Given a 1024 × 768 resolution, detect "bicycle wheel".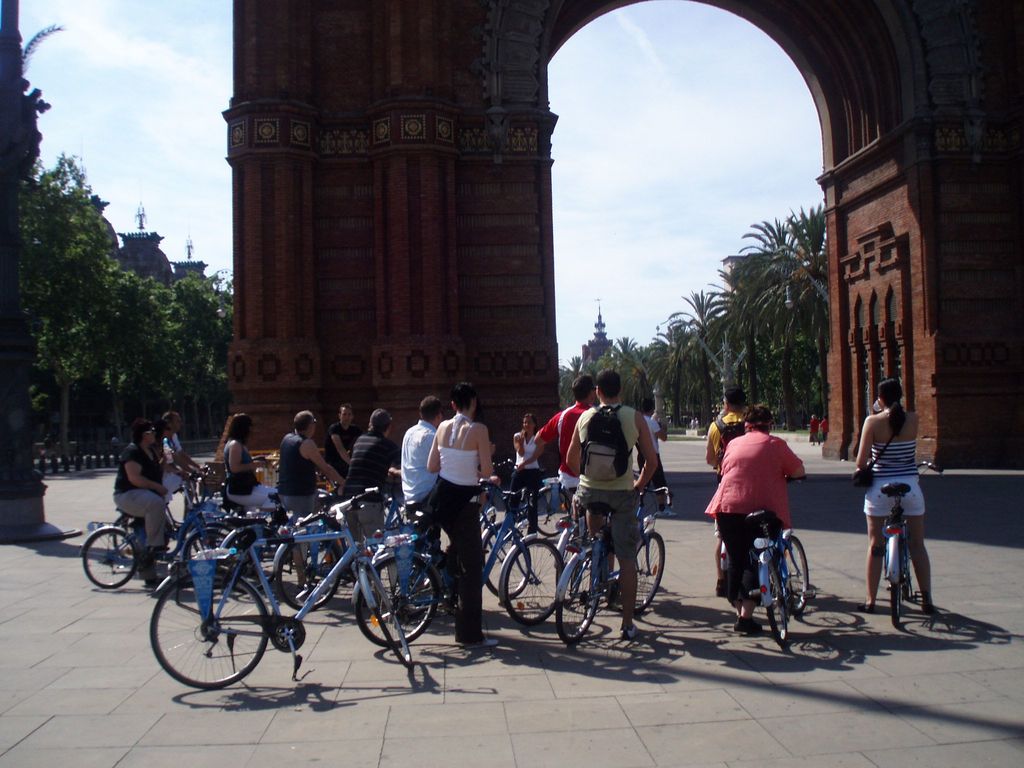
532, 488, 570, 537.
